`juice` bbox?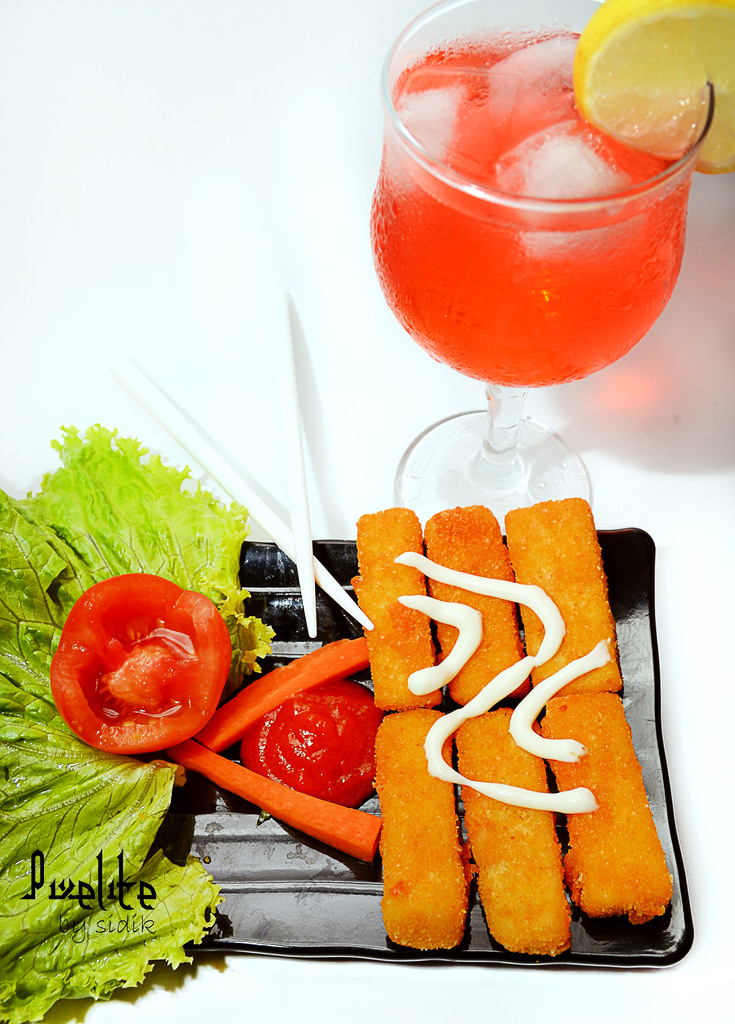
box=[370, 83, 686, 380]
